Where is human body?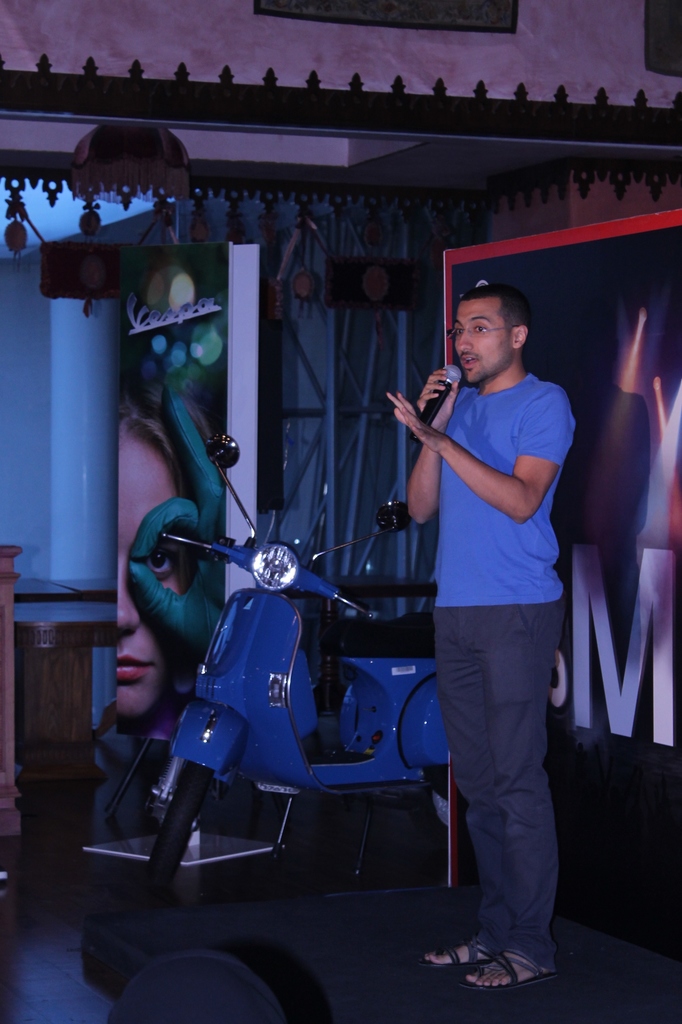
x1=404, y1=238, x2=571, y2=991.
